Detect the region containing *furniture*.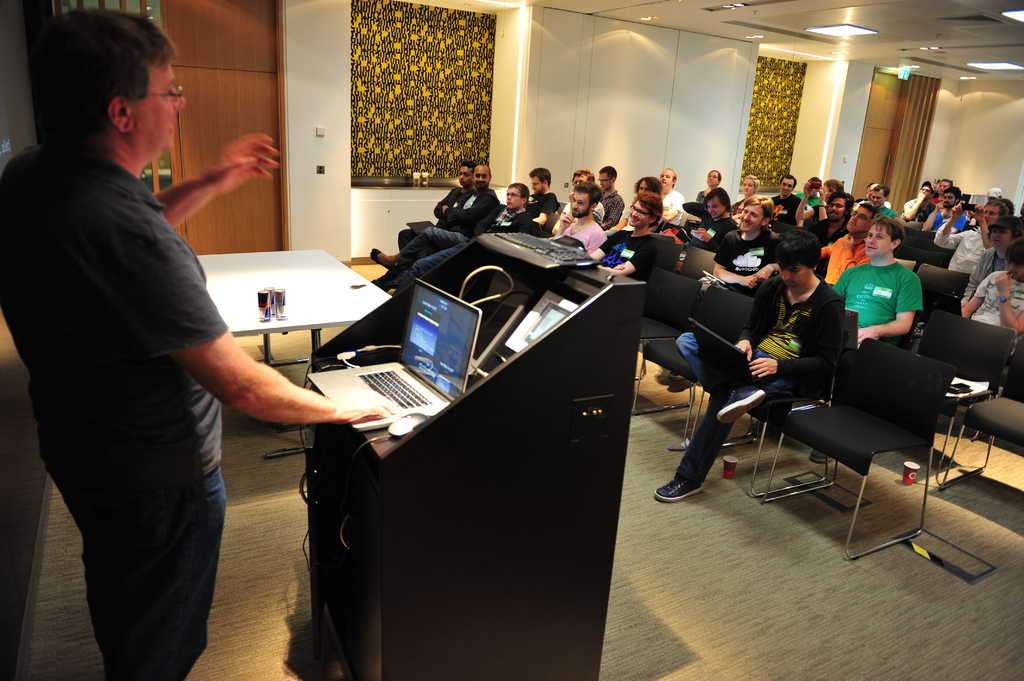
detection(311, 230, 650, 680).
